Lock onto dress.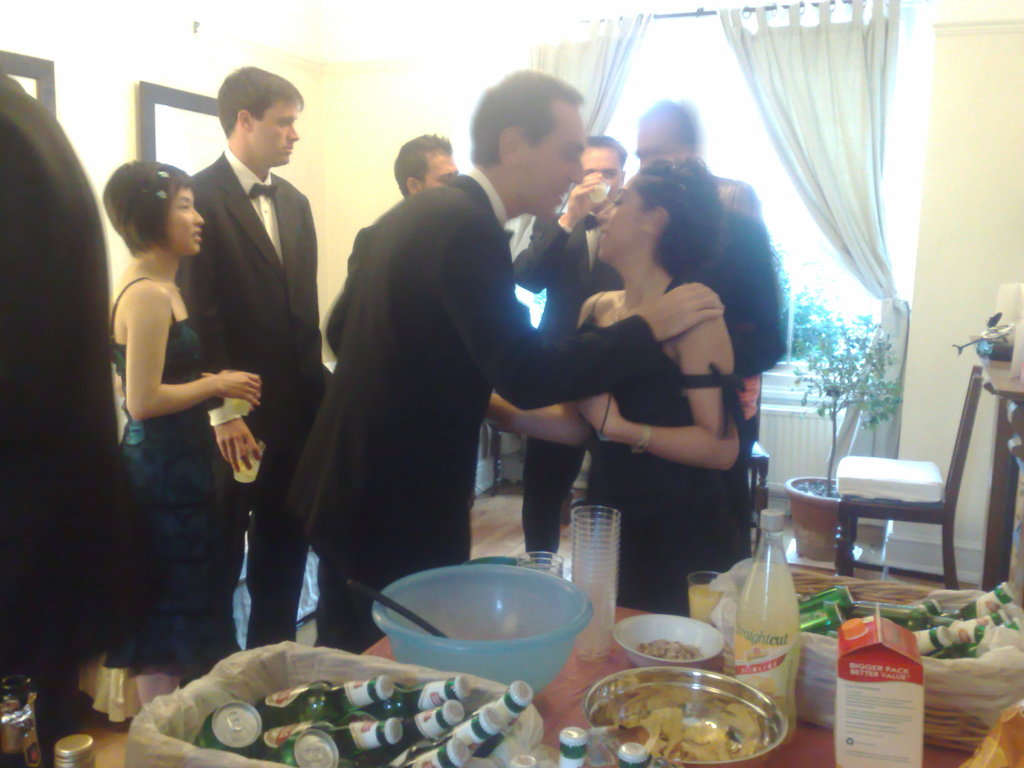
Locked: x1=561 y1=268 x2=755 y2=618.
